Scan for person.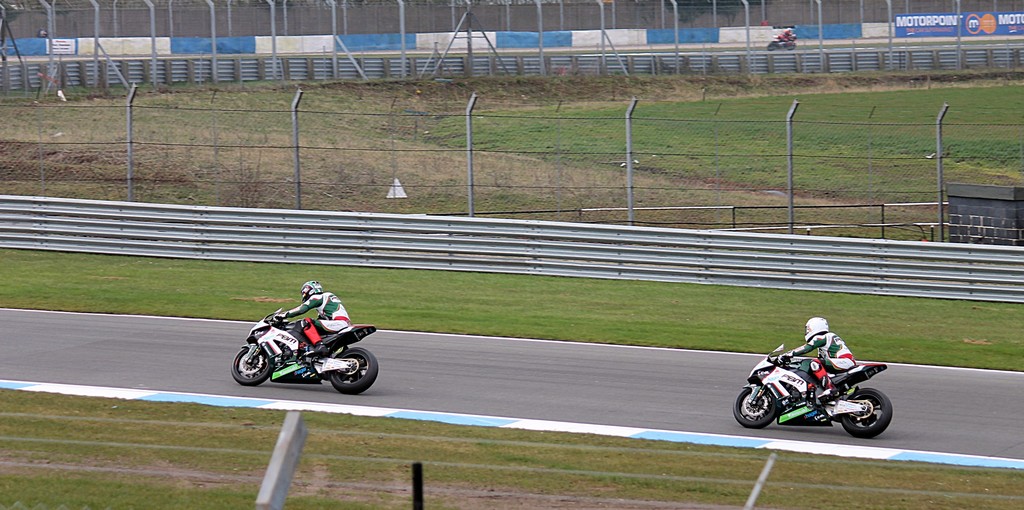
Scan result: Rect(272, 275, 351, 361).
